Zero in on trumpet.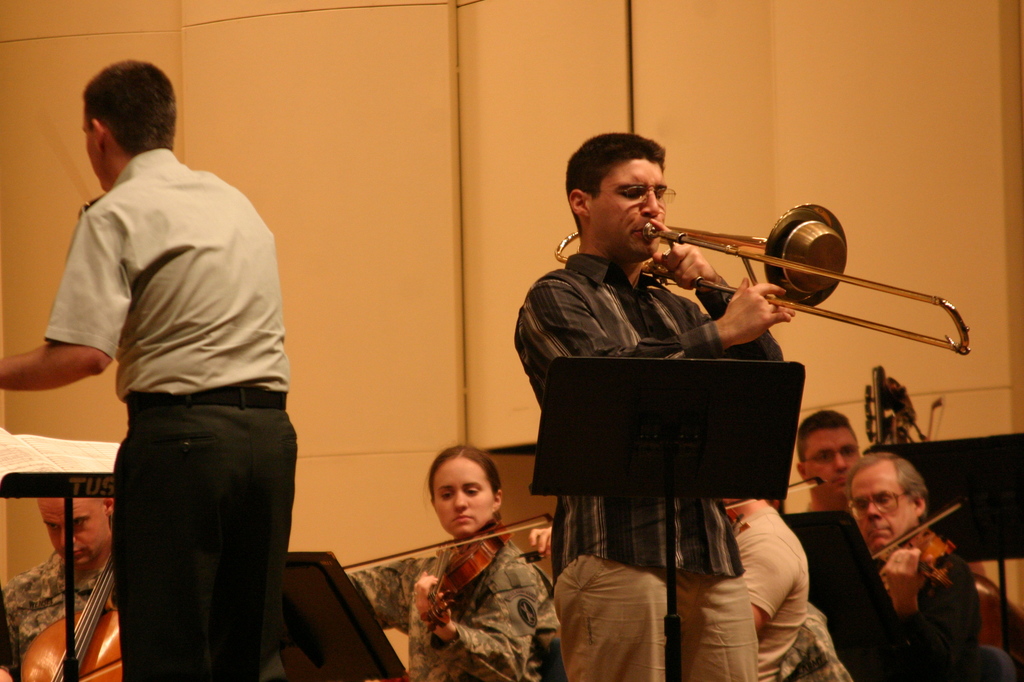
Zeroed in: 556, 203, 971, 355.
